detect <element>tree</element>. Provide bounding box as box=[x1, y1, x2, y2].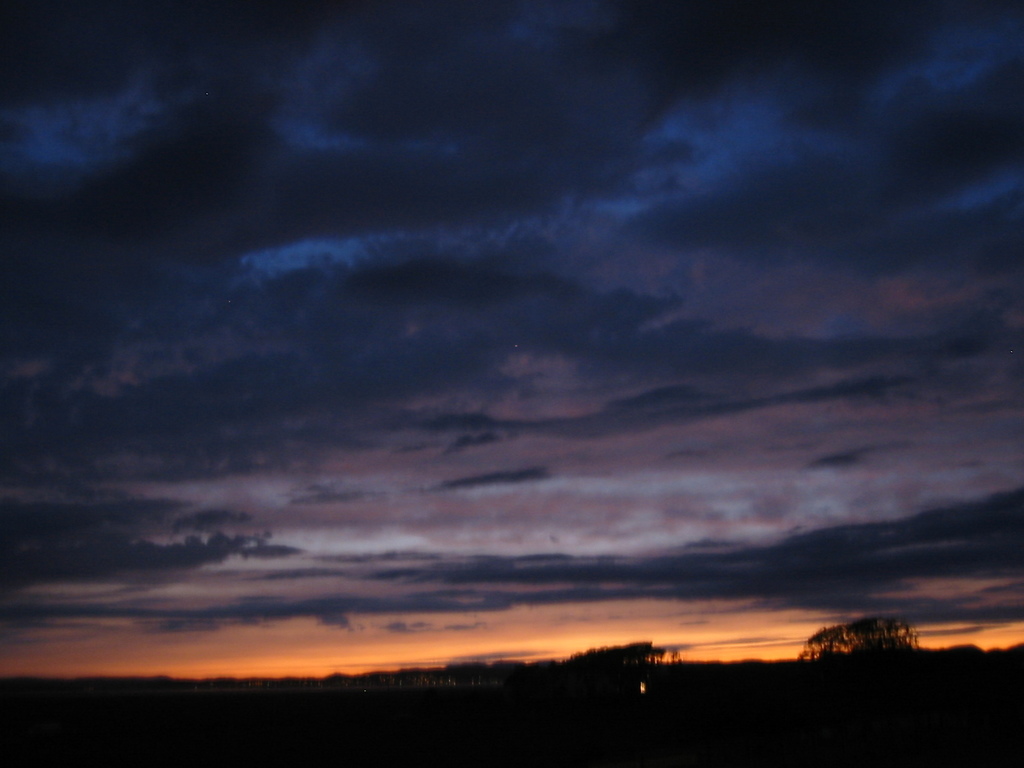
box=[557, 642, 677, 670].
